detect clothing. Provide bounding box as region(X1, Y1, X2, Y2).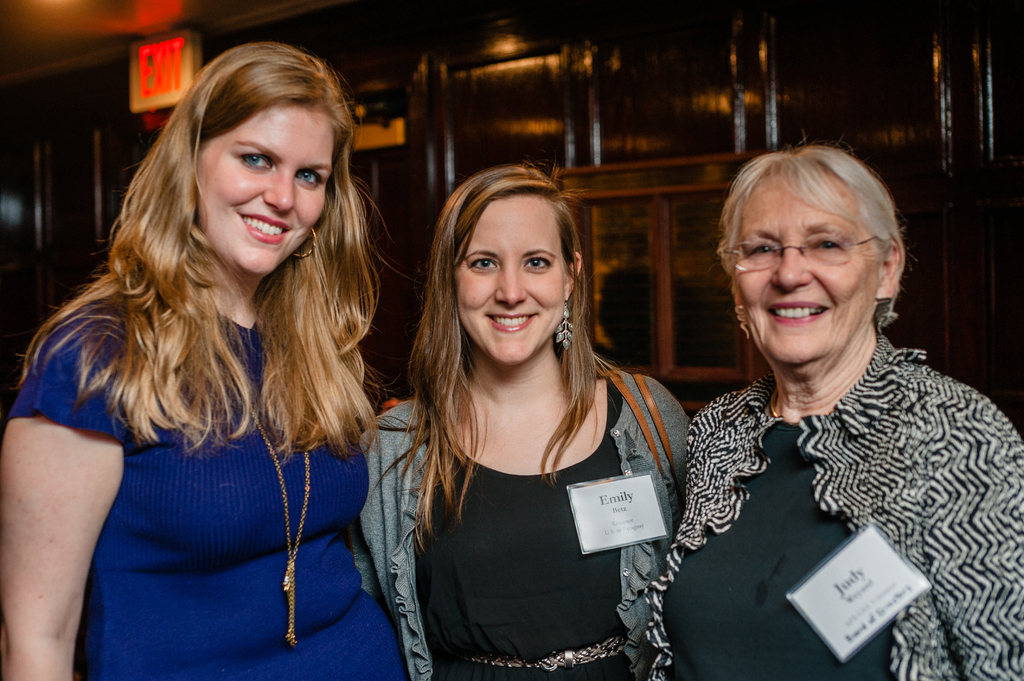
region(350, 366, 691, 680).
